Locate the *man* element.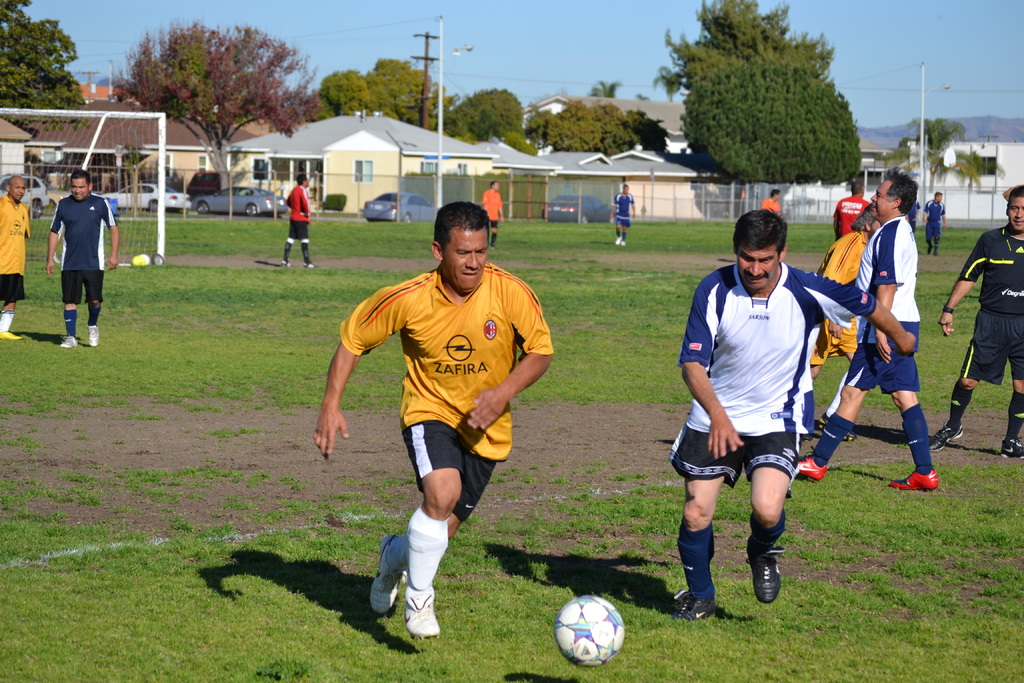
Element bbox: 480/182/504/251.
